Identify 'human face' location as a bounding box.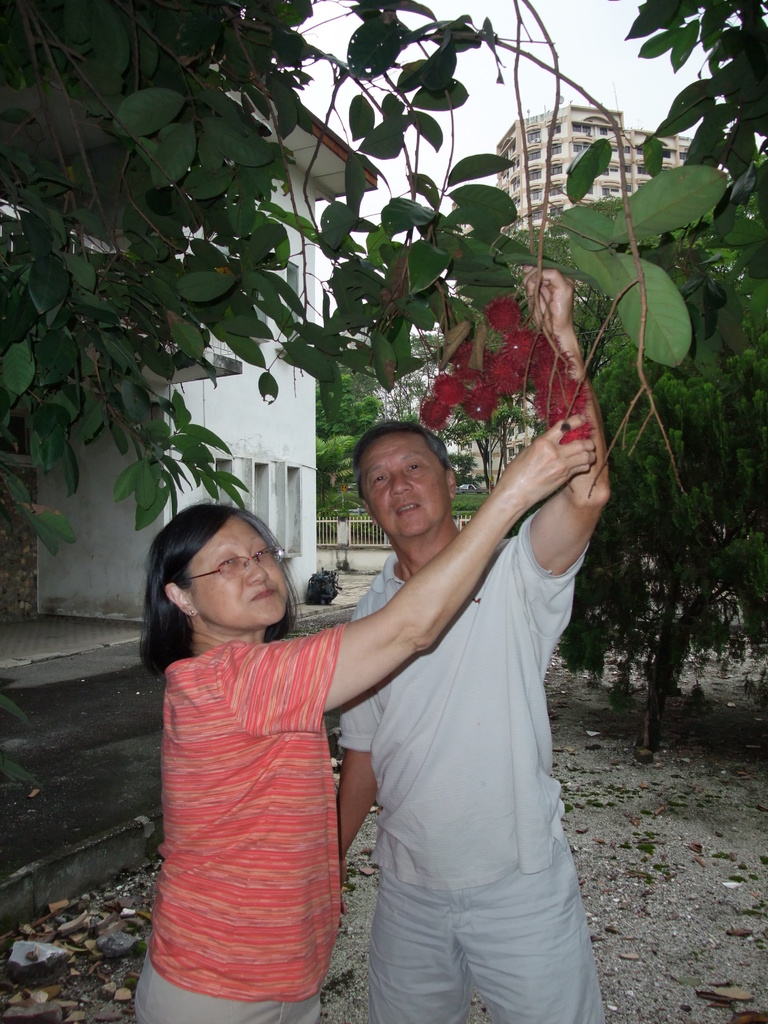
bbox=(184, 511, 286, 630).
